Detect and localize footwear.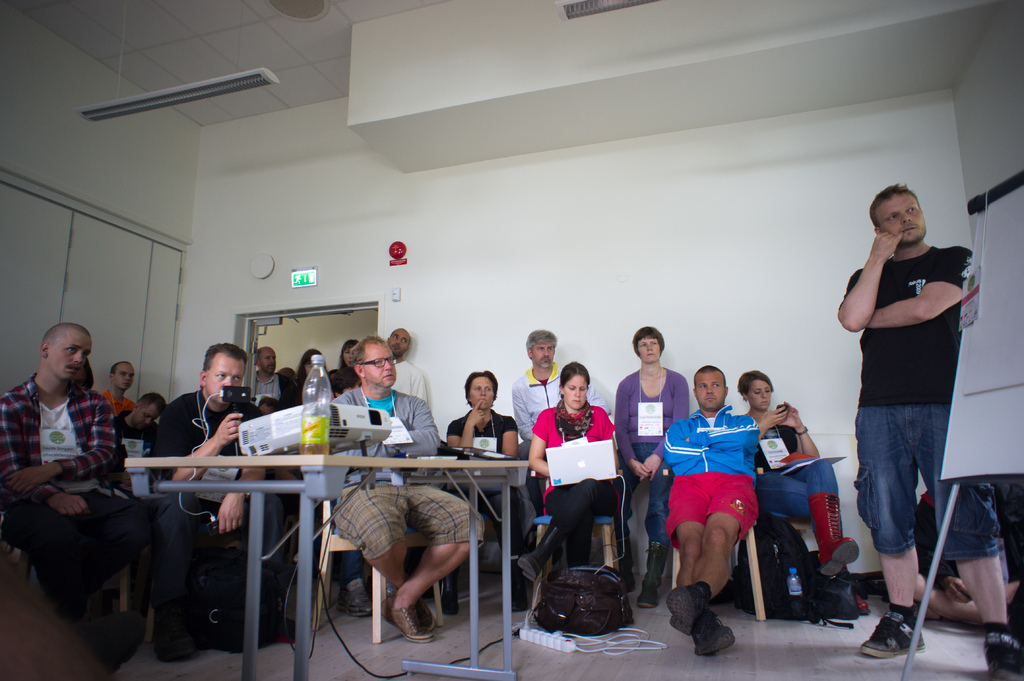
Localized at [left=632, top=545, right=673, bottom=609].
